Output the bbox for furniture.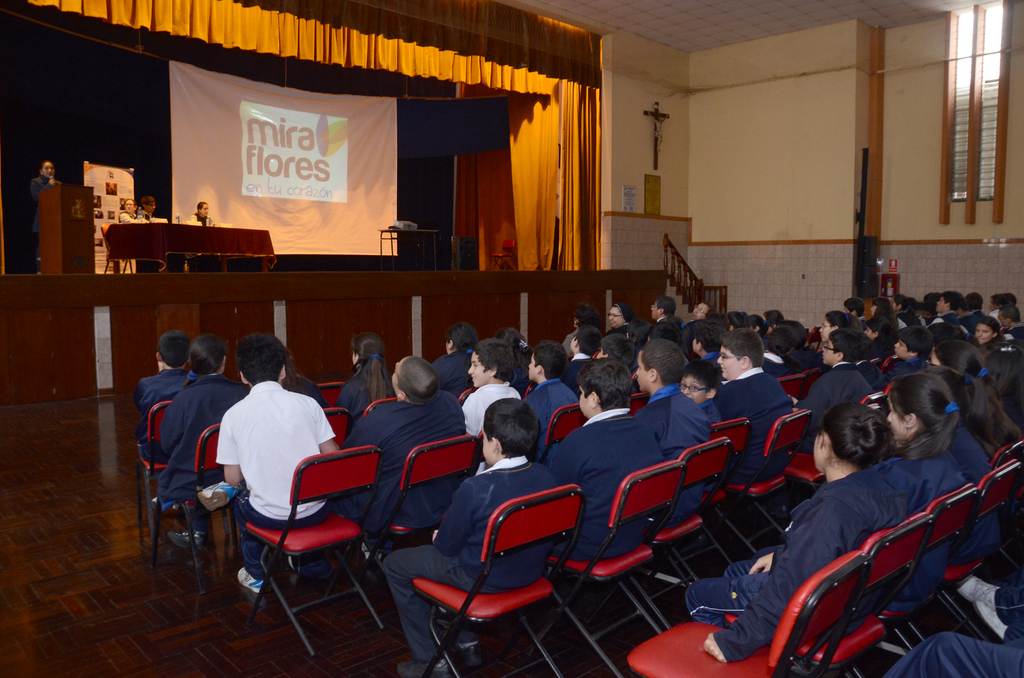
region(321, 402, 351, 437).
